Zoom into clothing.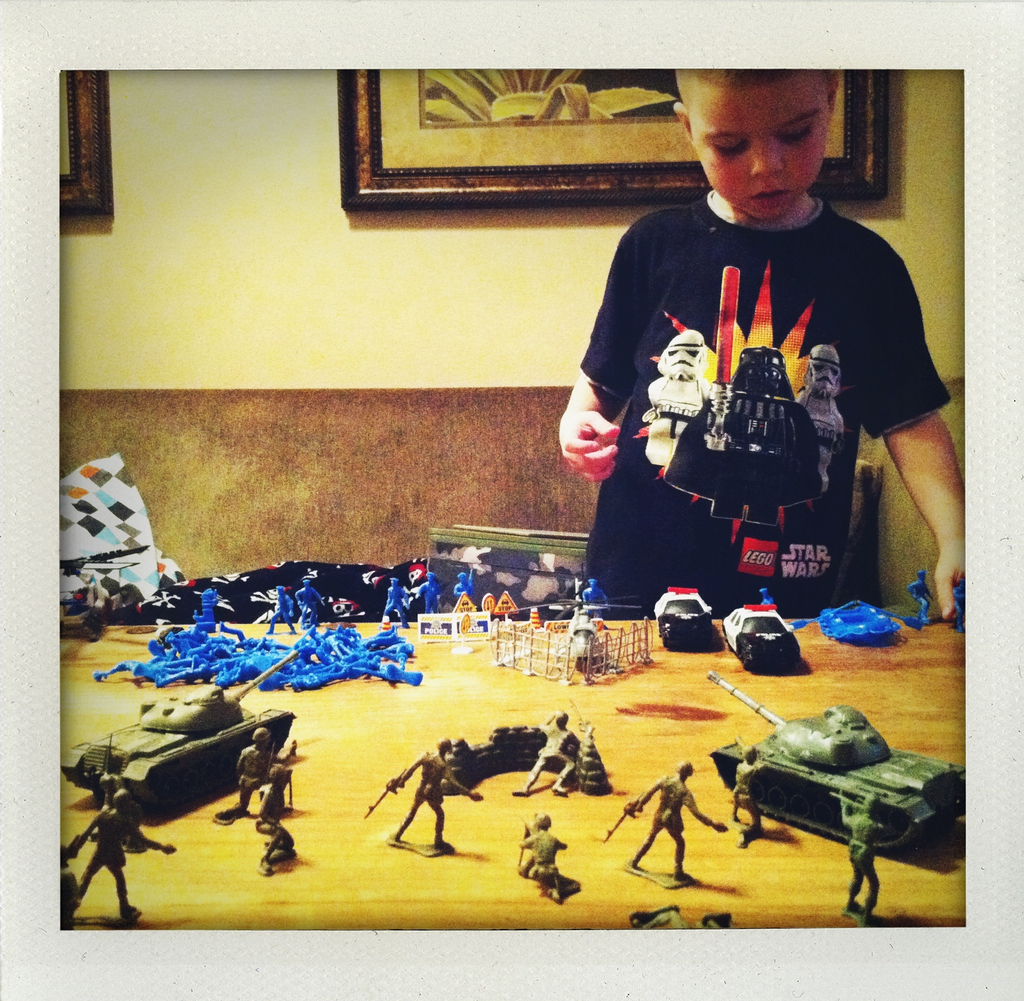
Zoom target: (left=388, top=744, right=454, bottom=843).
